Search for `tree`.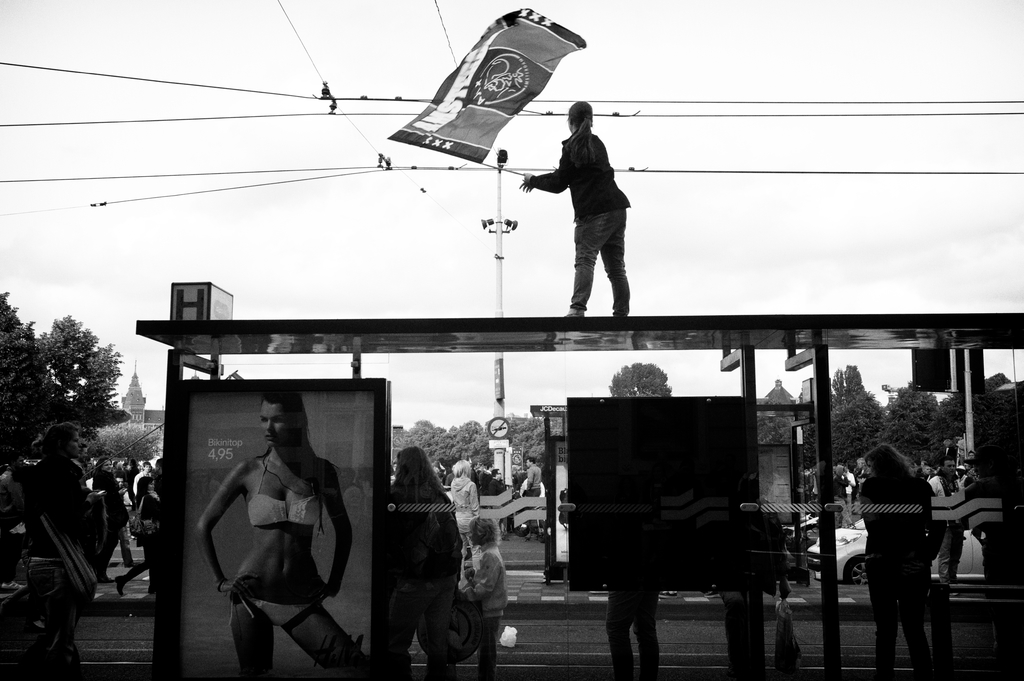
Found at [x1=811, y1=348, x2=1023, y2=477].
